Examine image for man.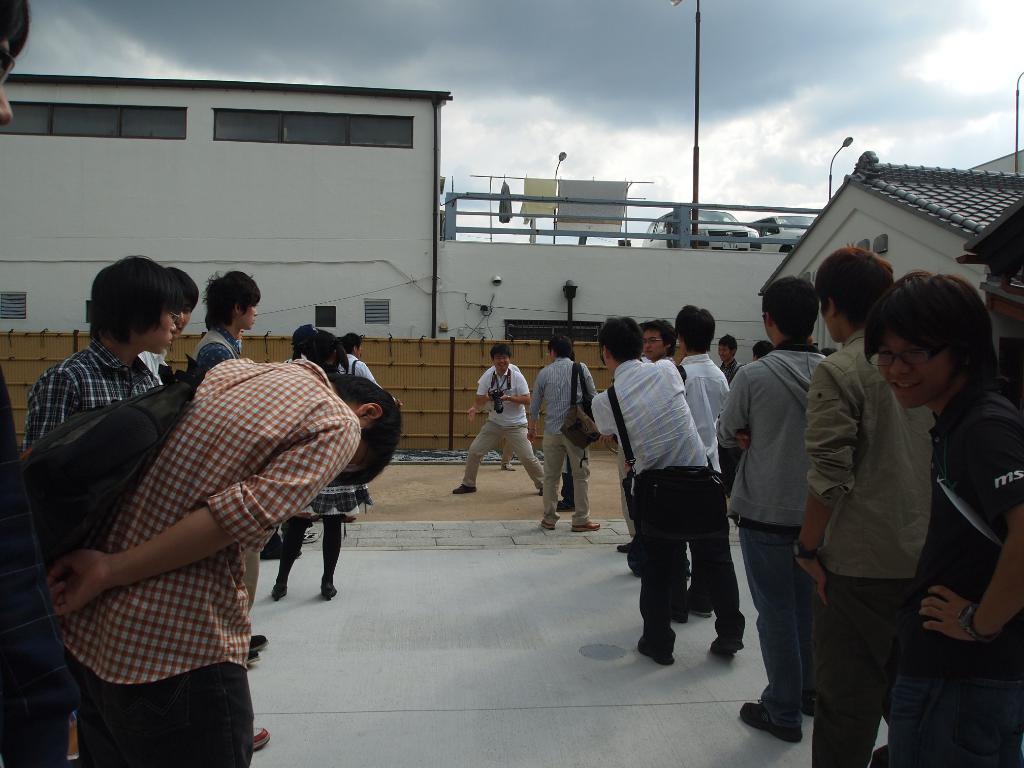
Examination result: bbox(451, 343, 548, 497).
